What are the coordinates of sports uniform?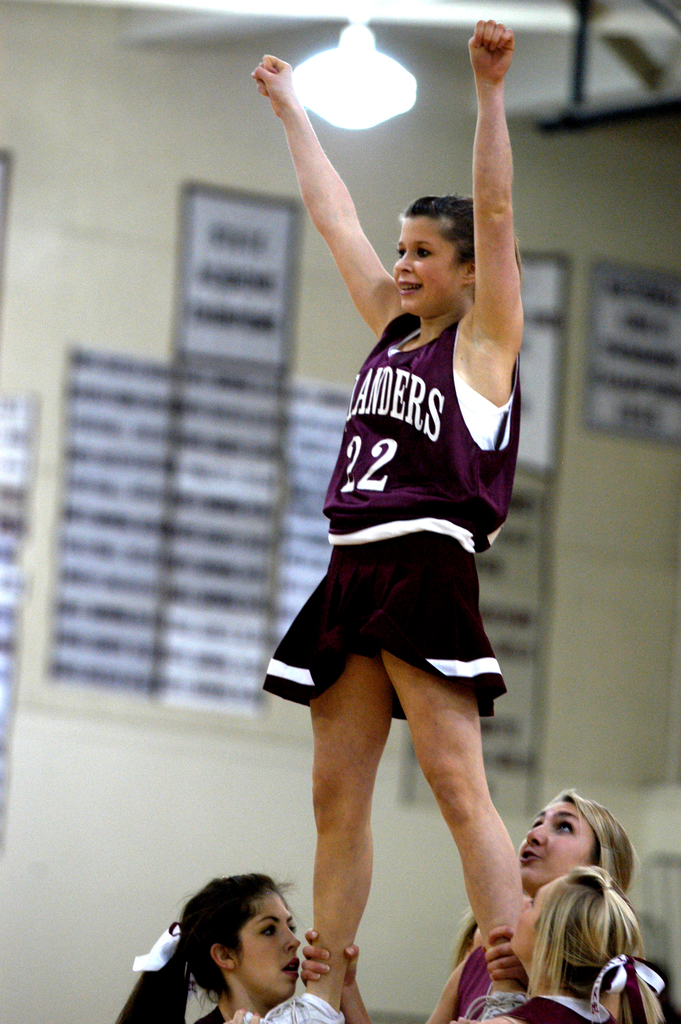
486,998,619,1023.
